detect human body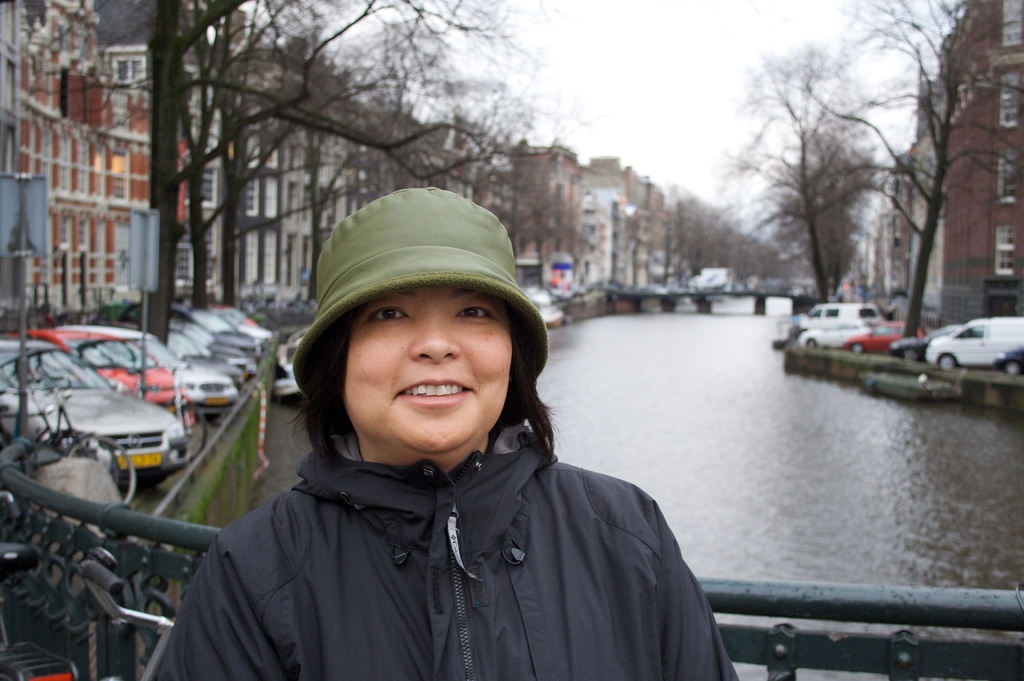
<bbox>137, 185, 749, 680</bbox>
